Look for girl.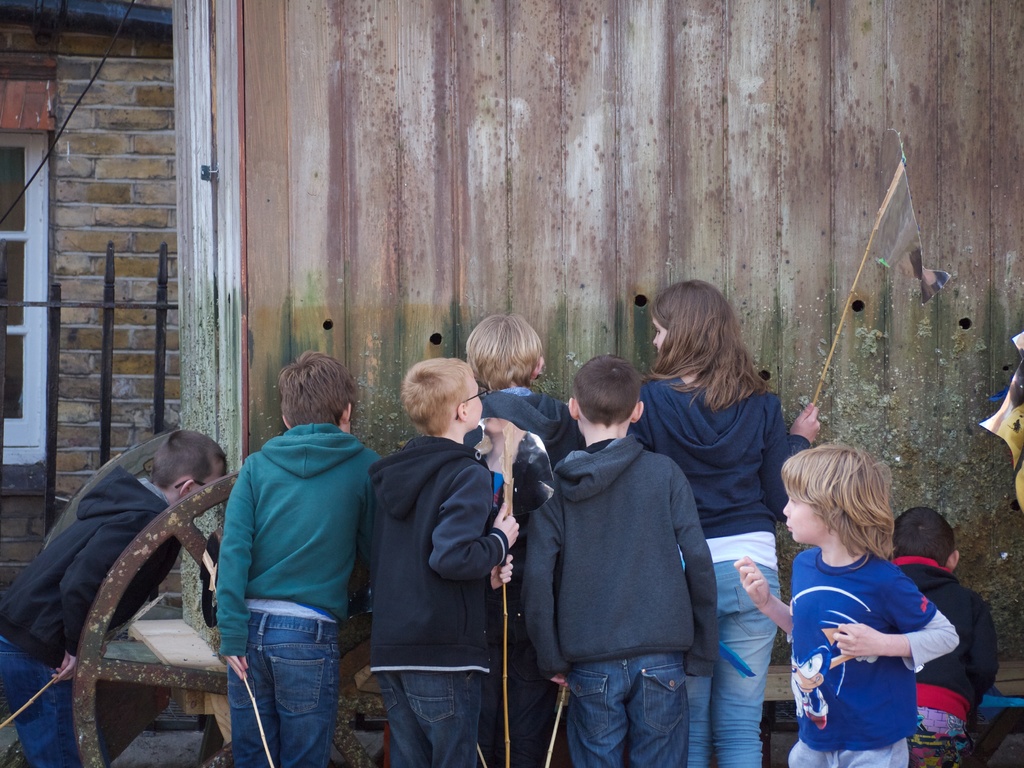
Found: select_region(625, 275, 821, 767).
